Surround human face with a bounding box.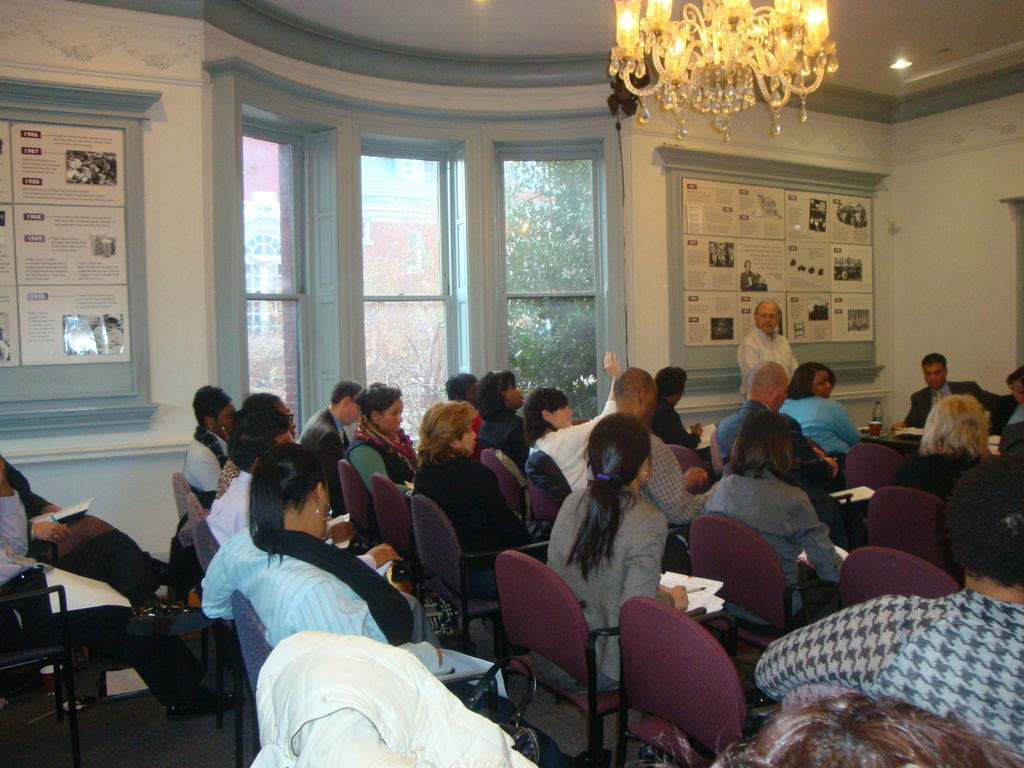
crop(452, 417, 479, 460).
